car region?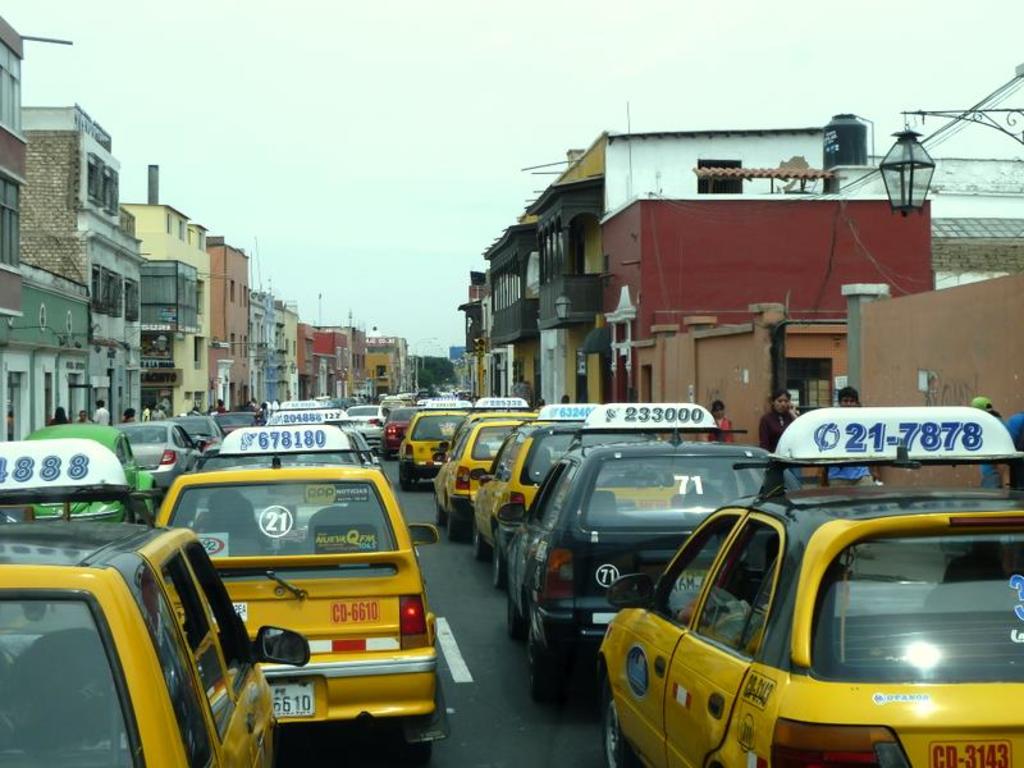
602, 407, 1023, 767
